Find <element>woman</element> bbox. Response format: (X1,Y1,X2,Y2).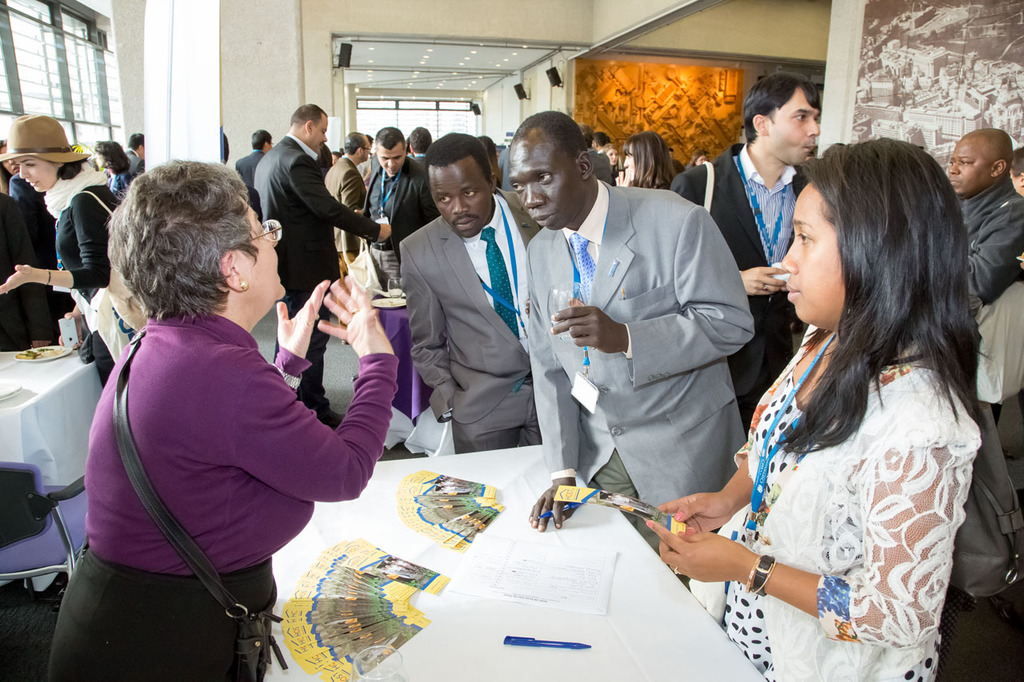
(678,107,996,675).
